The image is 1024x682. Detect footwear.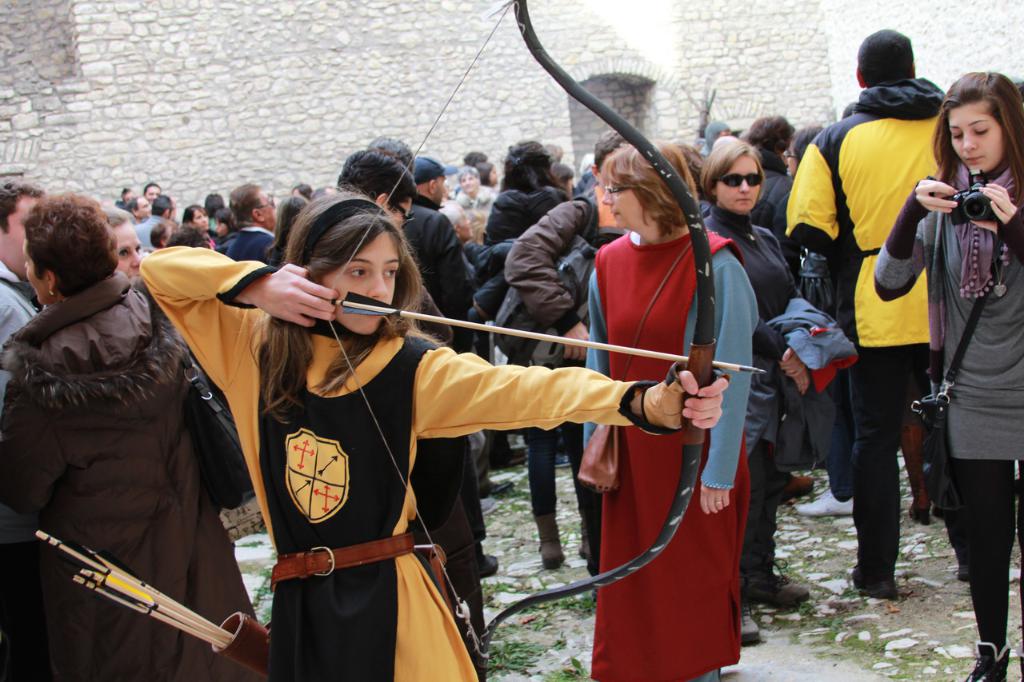
Detection: detection(853, 573, 898, 597).
